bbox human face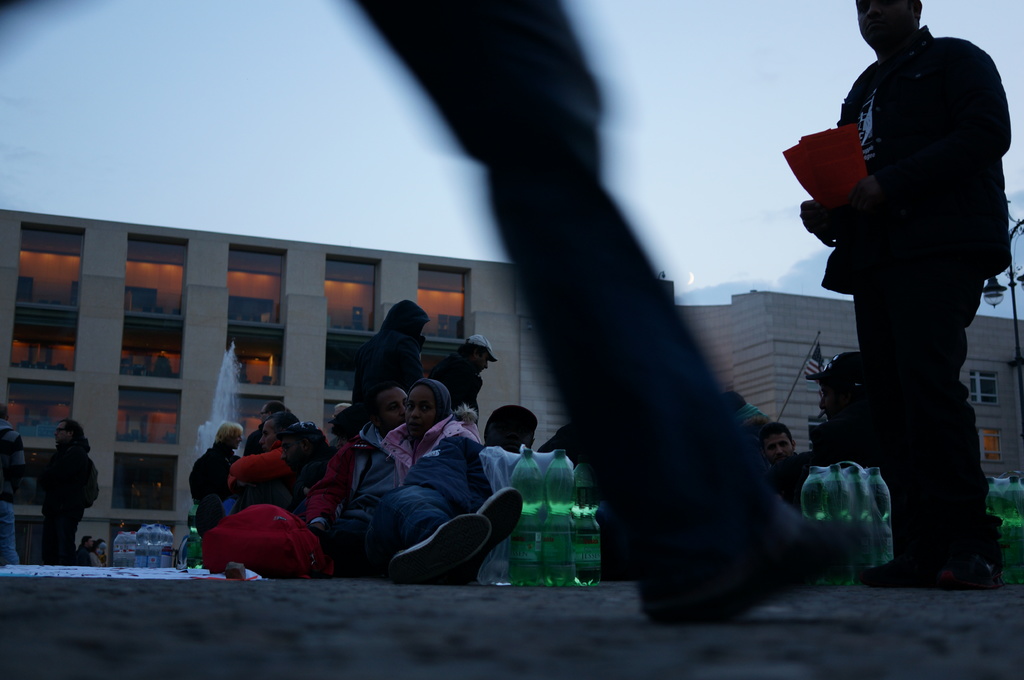
select_region(257, 422, 275, 451)
